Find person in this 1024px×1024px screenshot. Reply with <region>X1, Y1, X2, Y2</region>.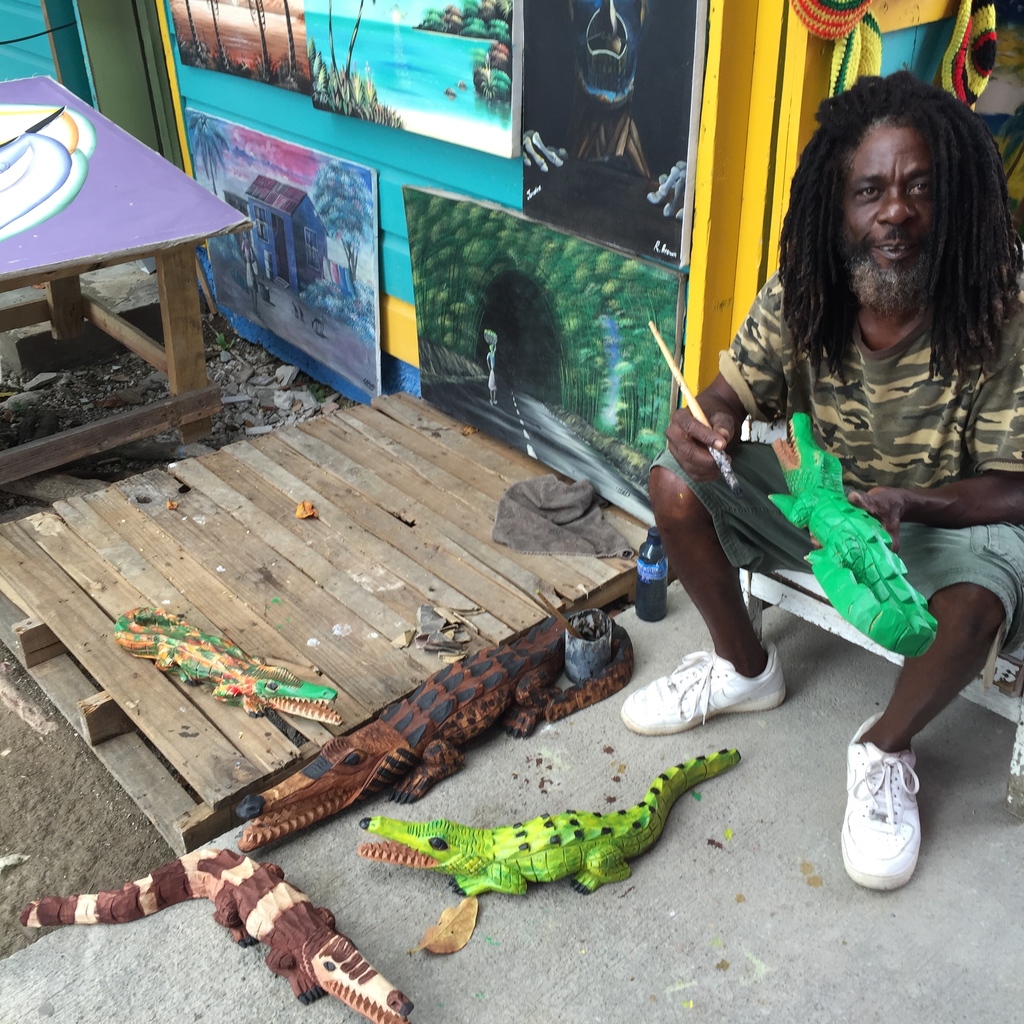
<region>485, 343, 499, 406</region>.
